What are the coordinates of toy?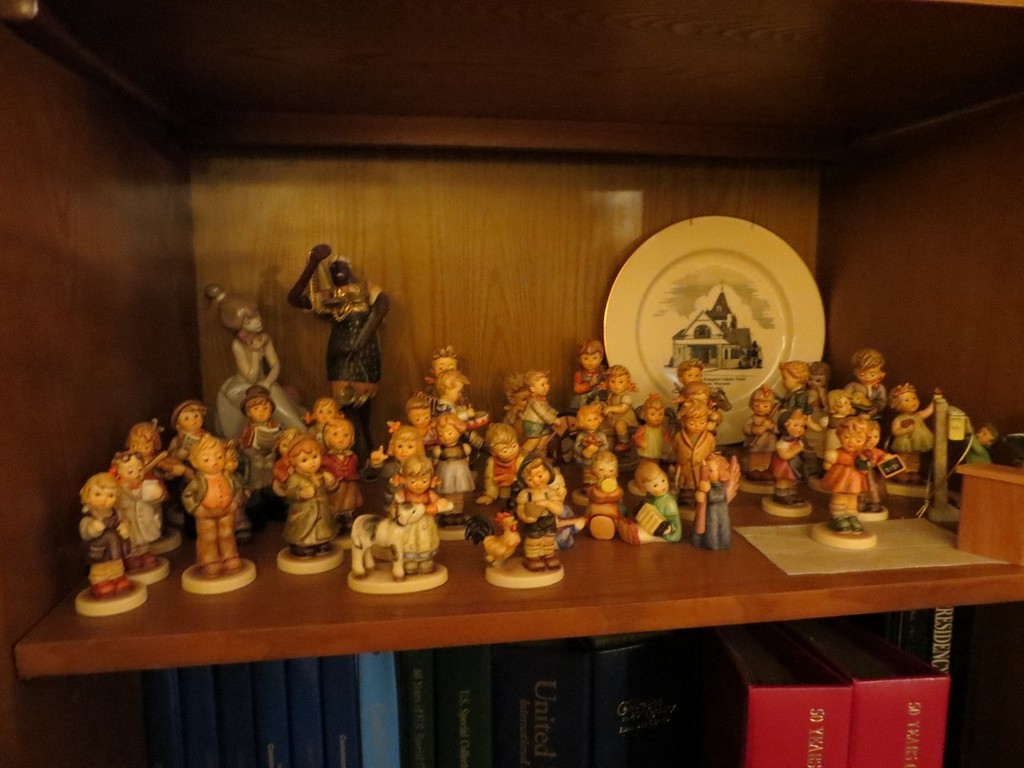
<bbox>818, 419, 868, 538</bbox>.
